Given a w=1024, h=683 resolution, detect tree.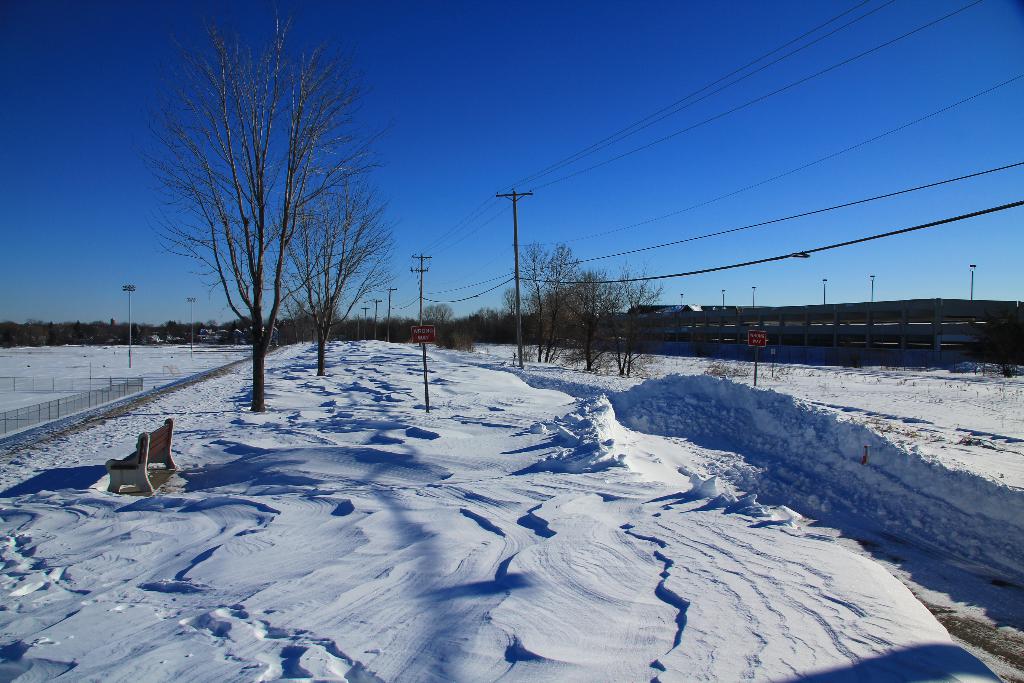
[left=513, top=231, right=588, bottom=359].
